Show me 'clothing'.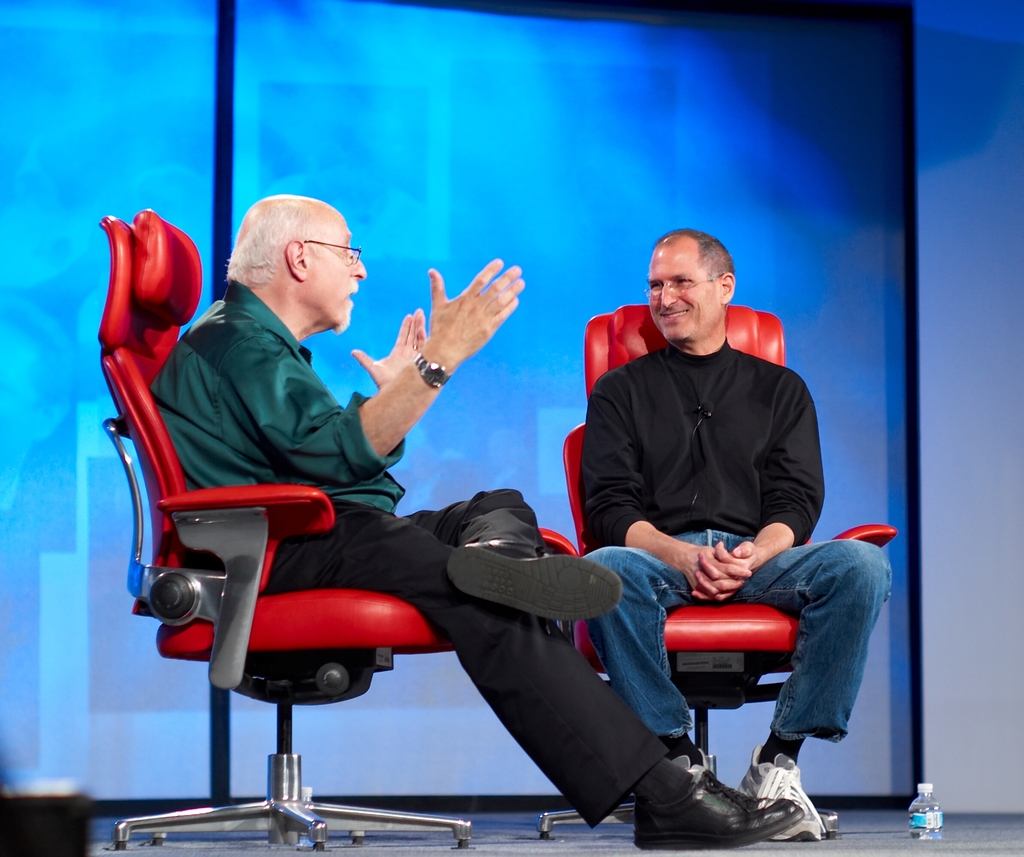
'clothing' is here: 148/278/669/824.
